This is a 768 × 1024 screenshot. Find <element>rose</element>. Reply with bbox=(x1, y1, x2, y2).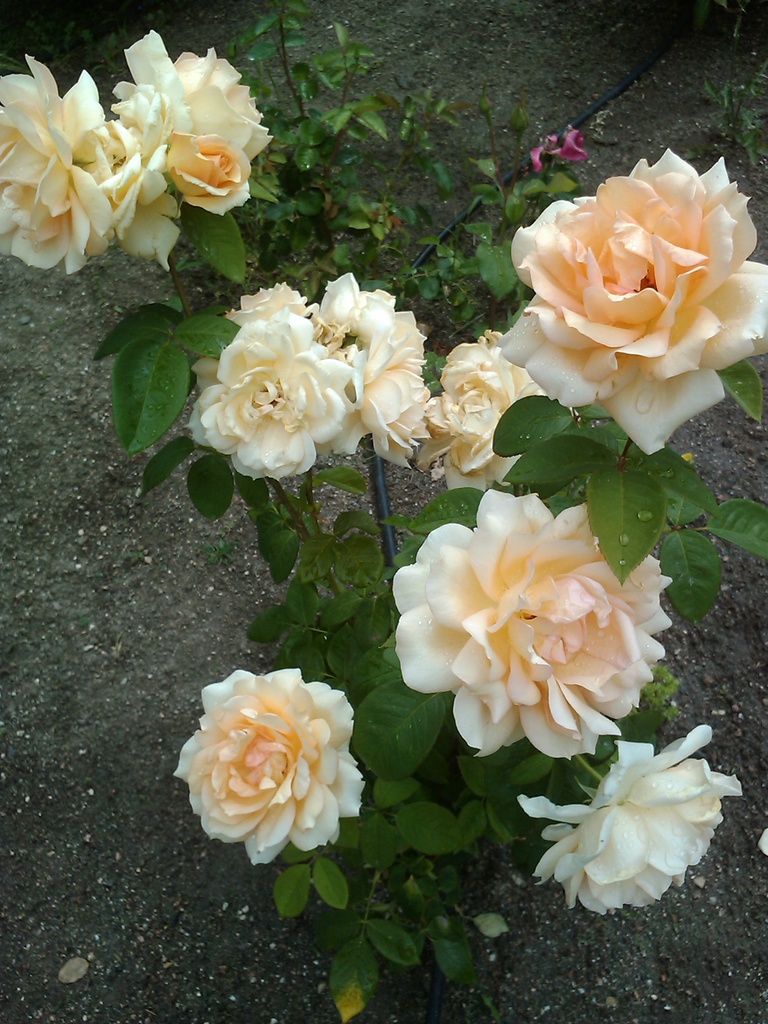
bbox=(516, 722, 744, 920).
